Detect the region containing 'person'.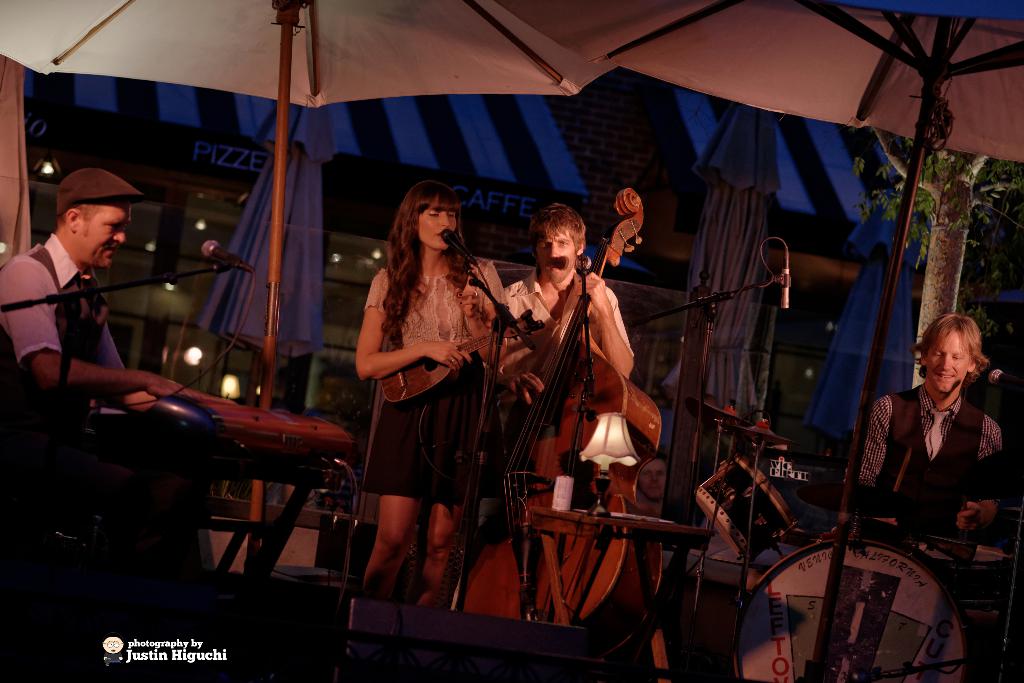
pyautogui.locateOnScreen(486, 200, 633, 463).
